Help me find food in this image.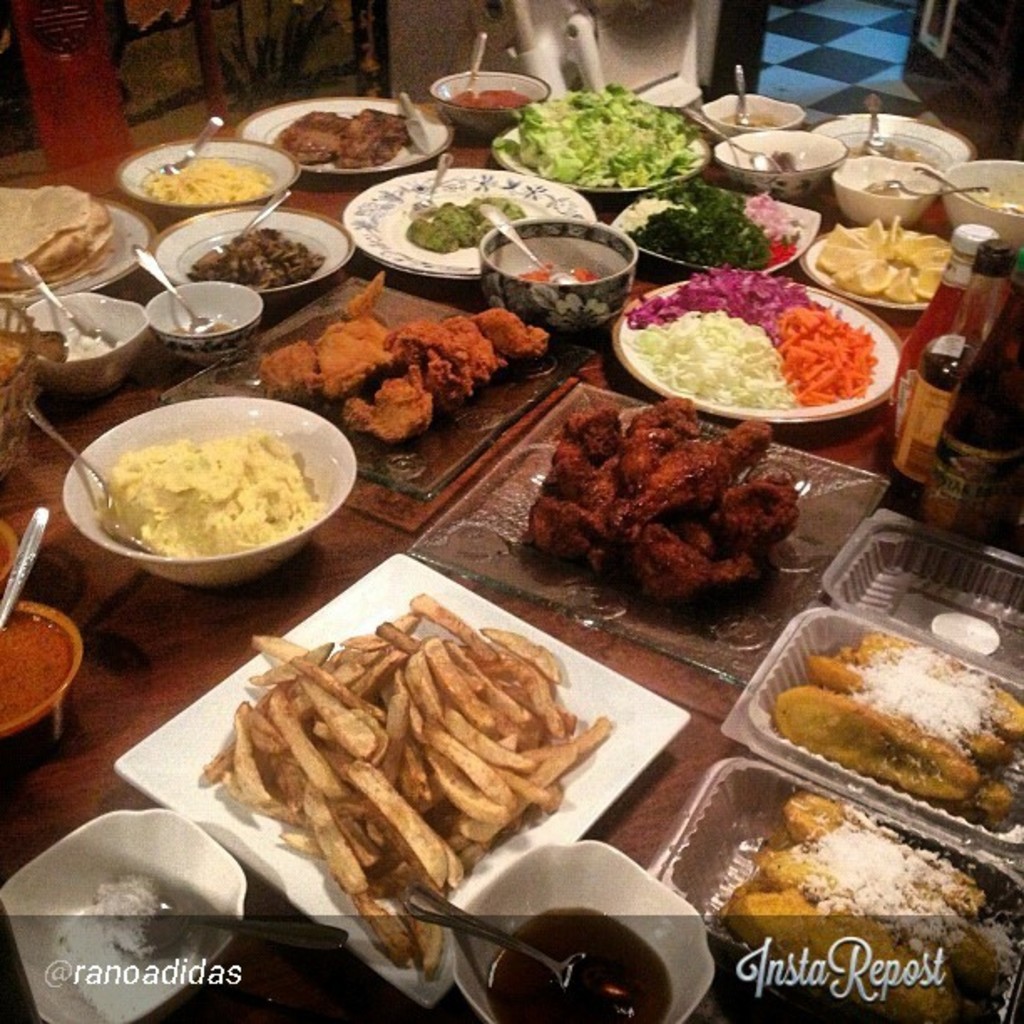
Found it: <region>182, 223, 328, 293</region>.
